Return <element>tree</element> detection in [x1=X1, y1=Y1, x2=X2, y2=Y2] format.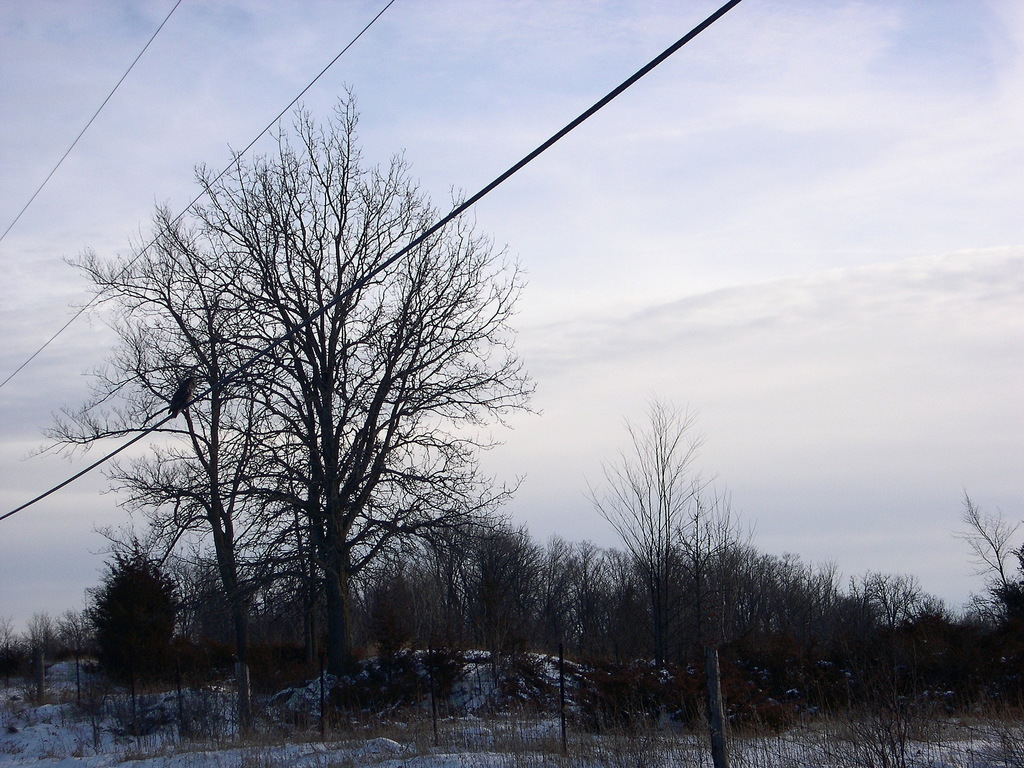
[x1=10, y1=189, x2=333, y2=741].
